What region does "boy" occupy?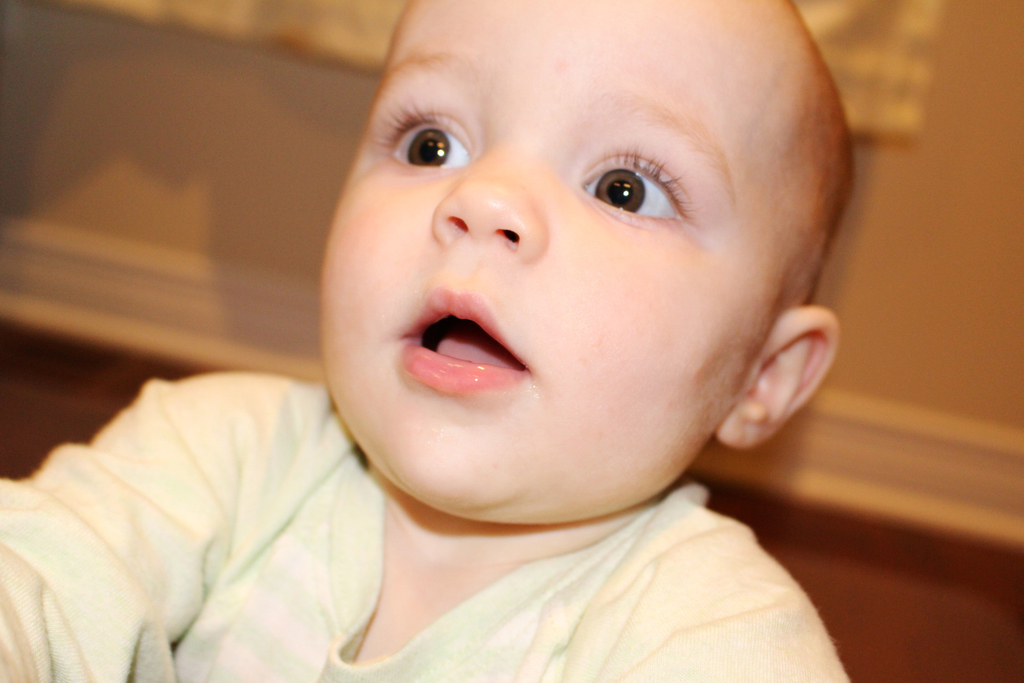
0, 0, 849, 682.
